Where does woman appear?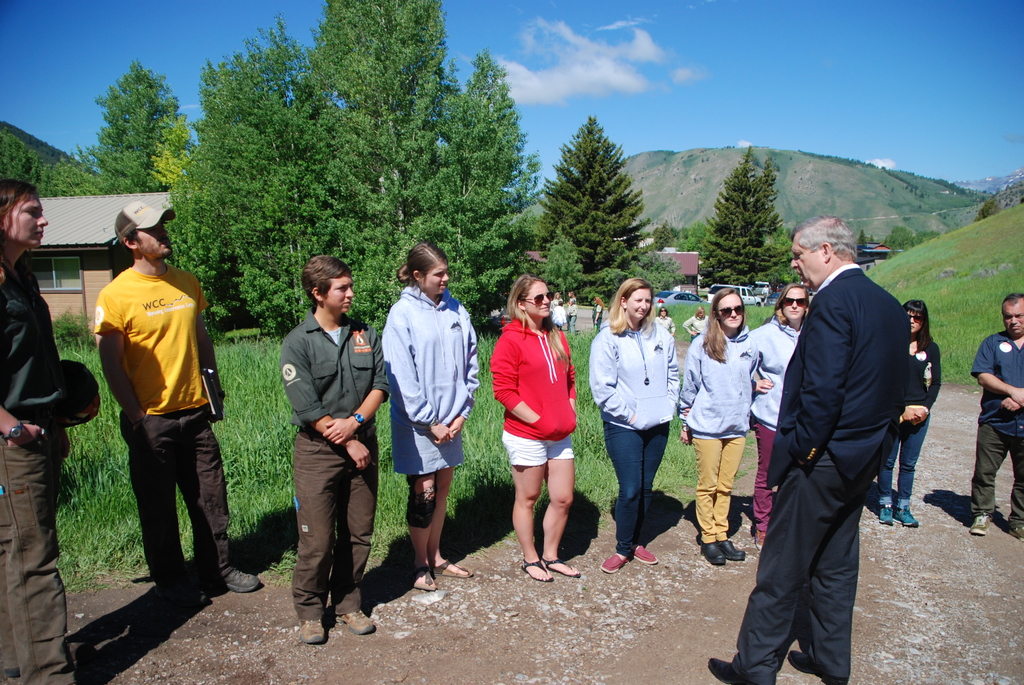
Appears at rect(566, 302, 575, 333).
